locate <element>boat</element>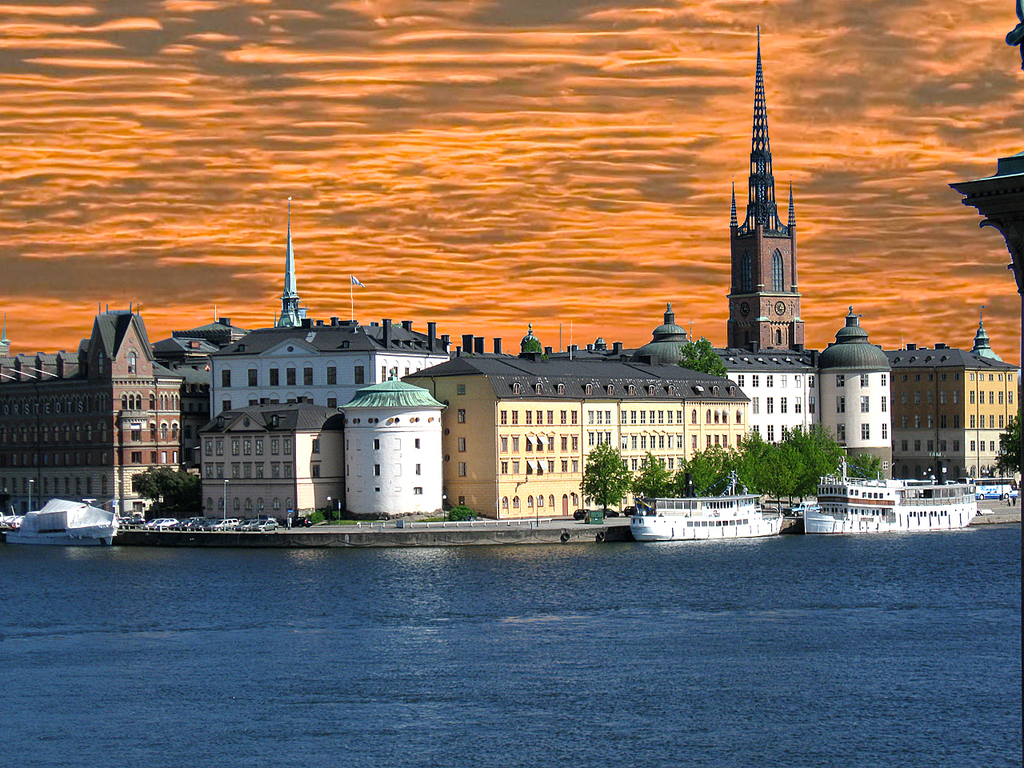
[x1=3, y1=494, x2=125, y2=545]
